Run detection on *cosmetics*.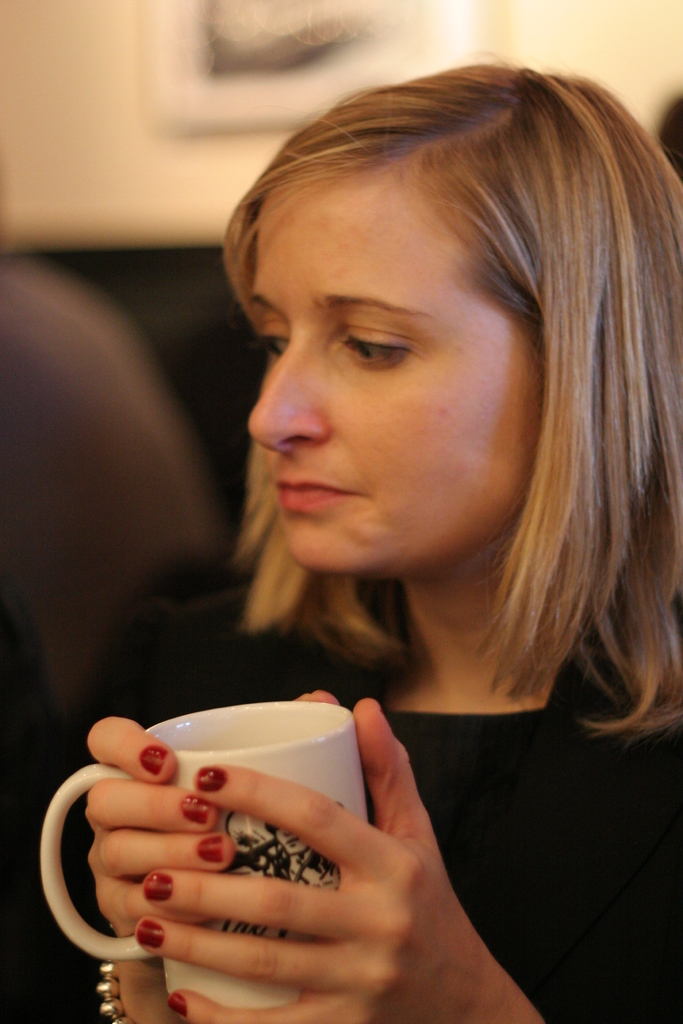
Result: (x1=190, y1=758, x2=228, y2=796).
